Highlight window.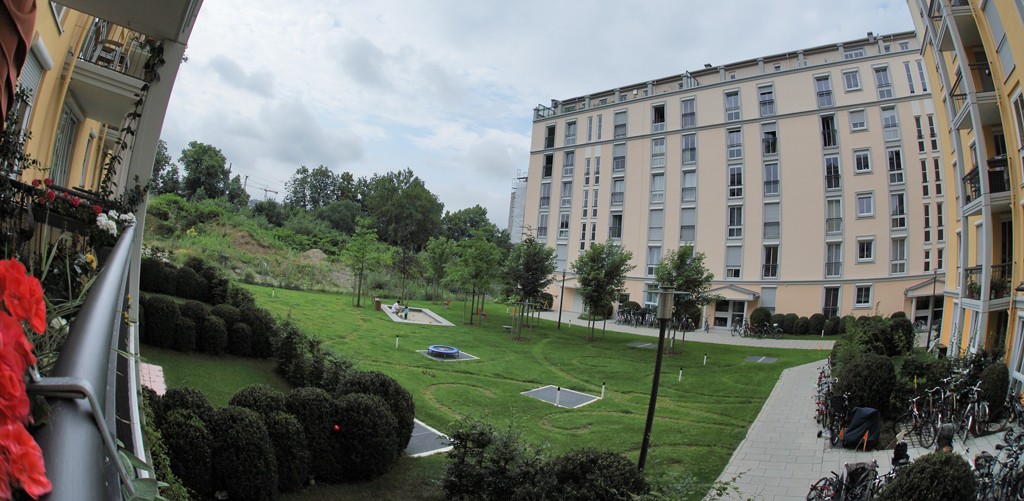
Highlighted region: bbox=(565, 120, 576, 145).
